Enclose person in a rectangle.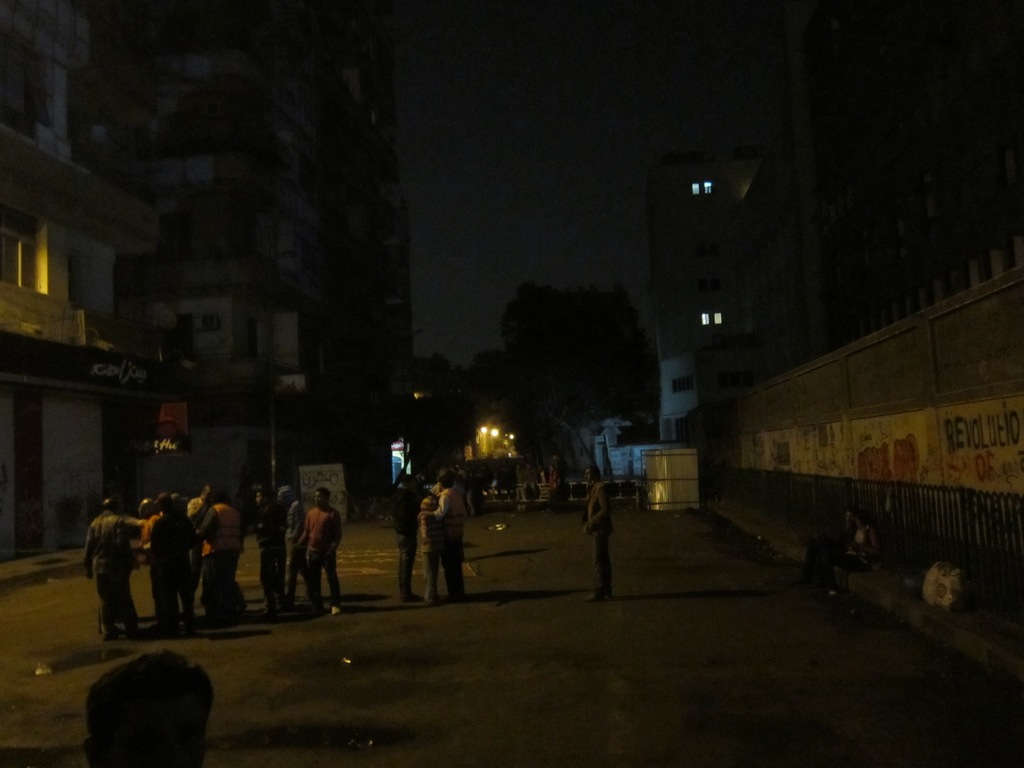
select_region(275, 479, 308, 603).
